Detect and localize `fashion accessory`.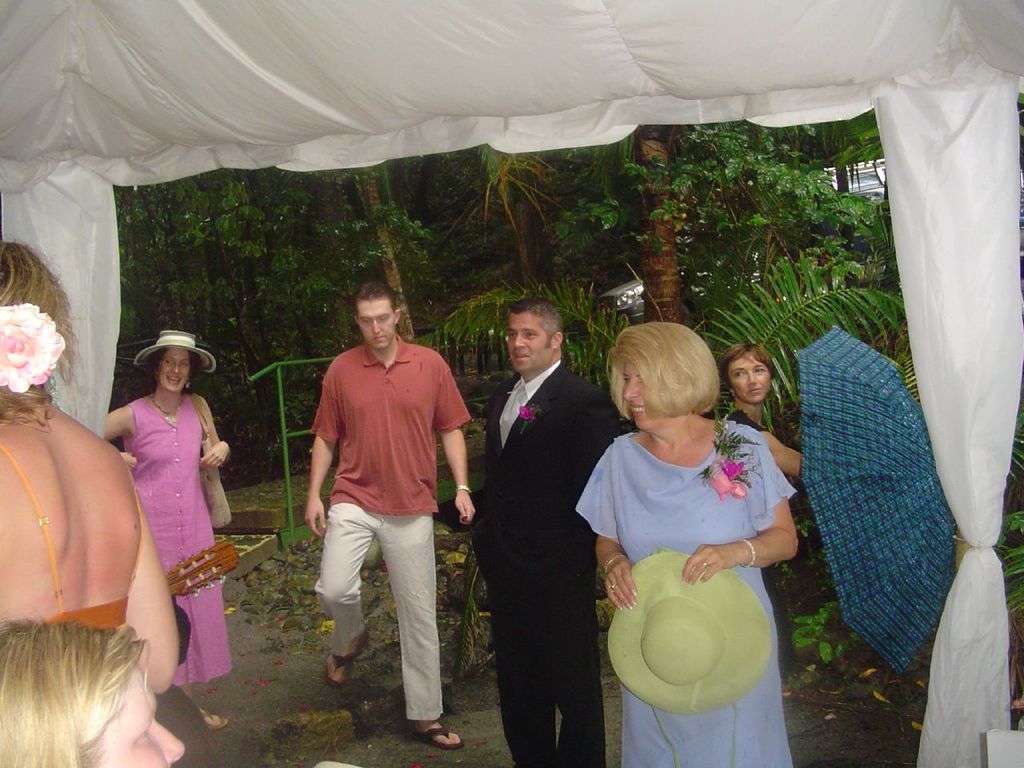
Localized at {"left": 150, "top": 393, "right": 186, "bottom": 425}.
